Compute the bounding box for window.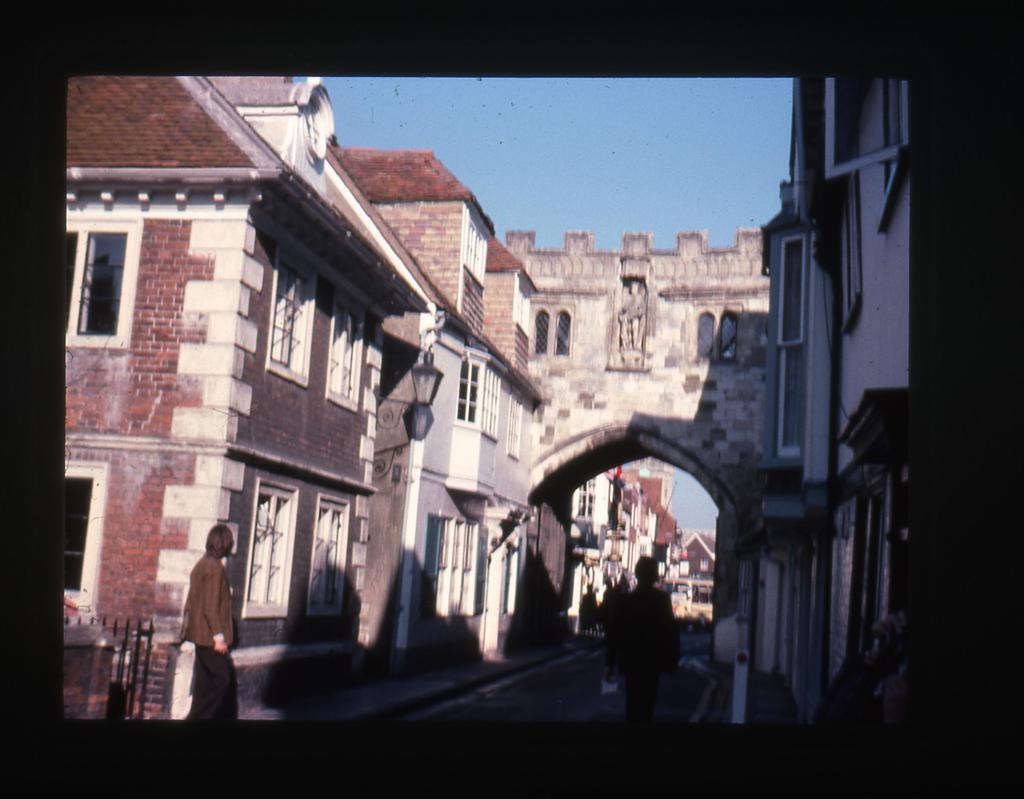
bbox=[64, 213, 138, 353].
